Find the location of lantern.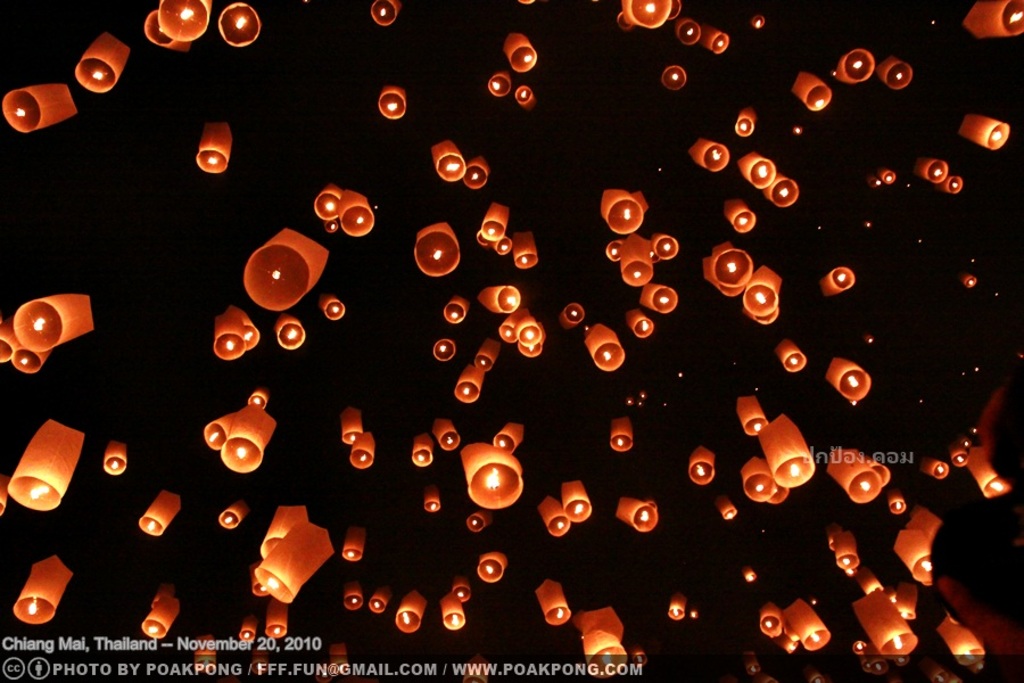
Location: x1=379 y1=89 x2=400 y2=118.
